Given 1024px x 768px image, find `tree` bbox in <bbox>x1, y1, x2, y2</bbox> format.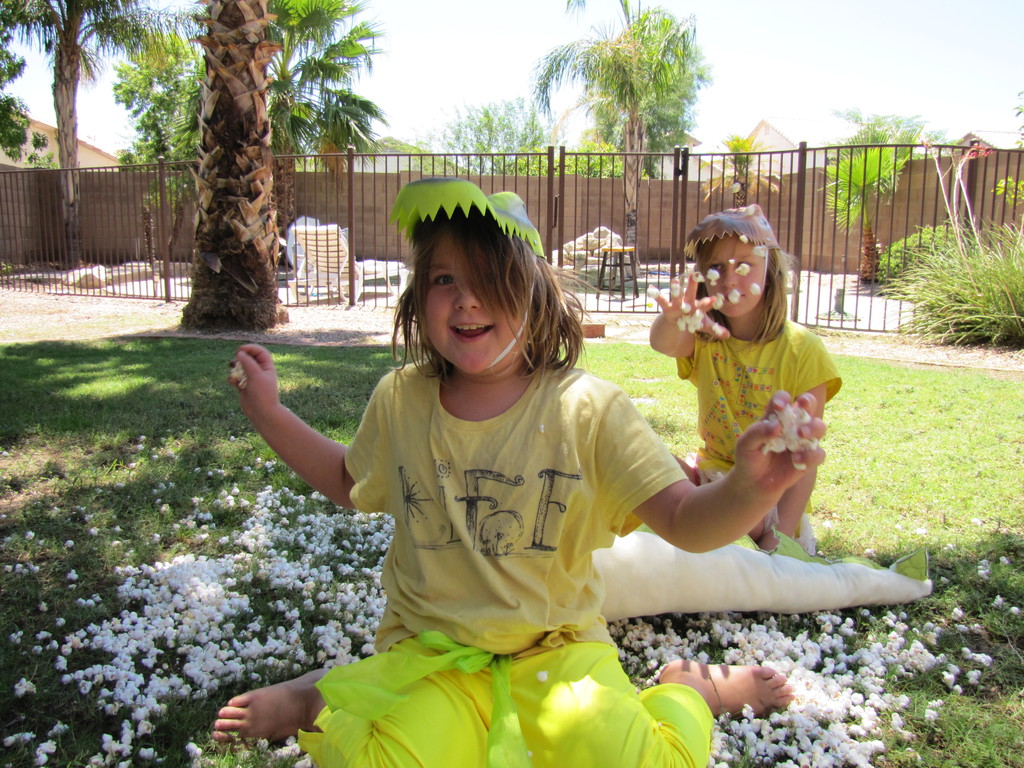
<bbox>508, 141, 637, 176</bbox>.
